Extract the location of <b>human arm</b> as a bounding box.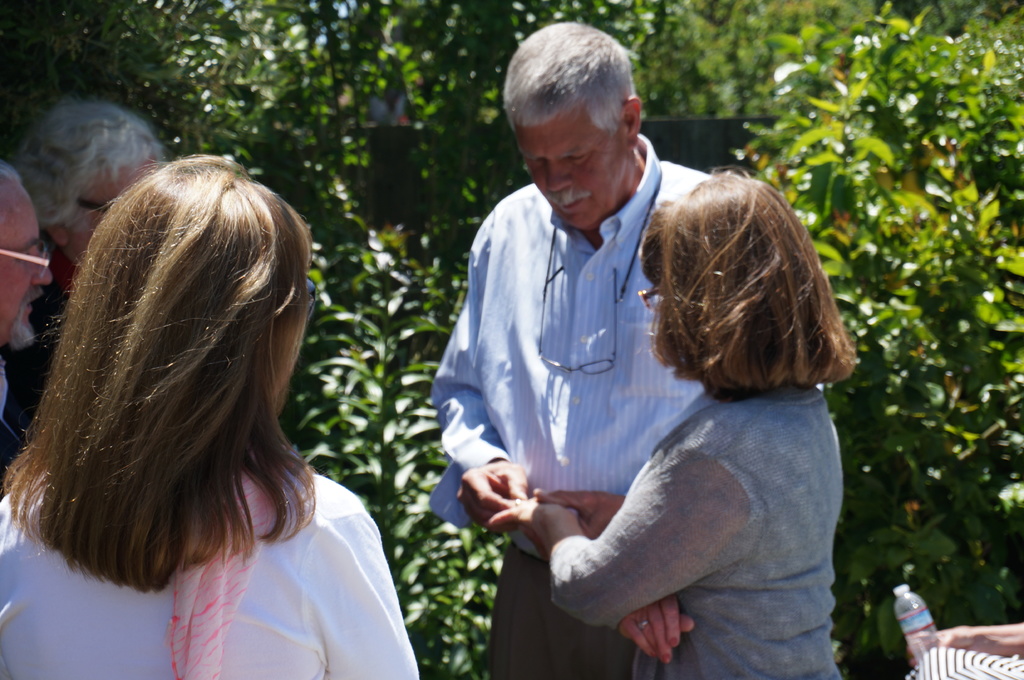
506:479:708:624.
